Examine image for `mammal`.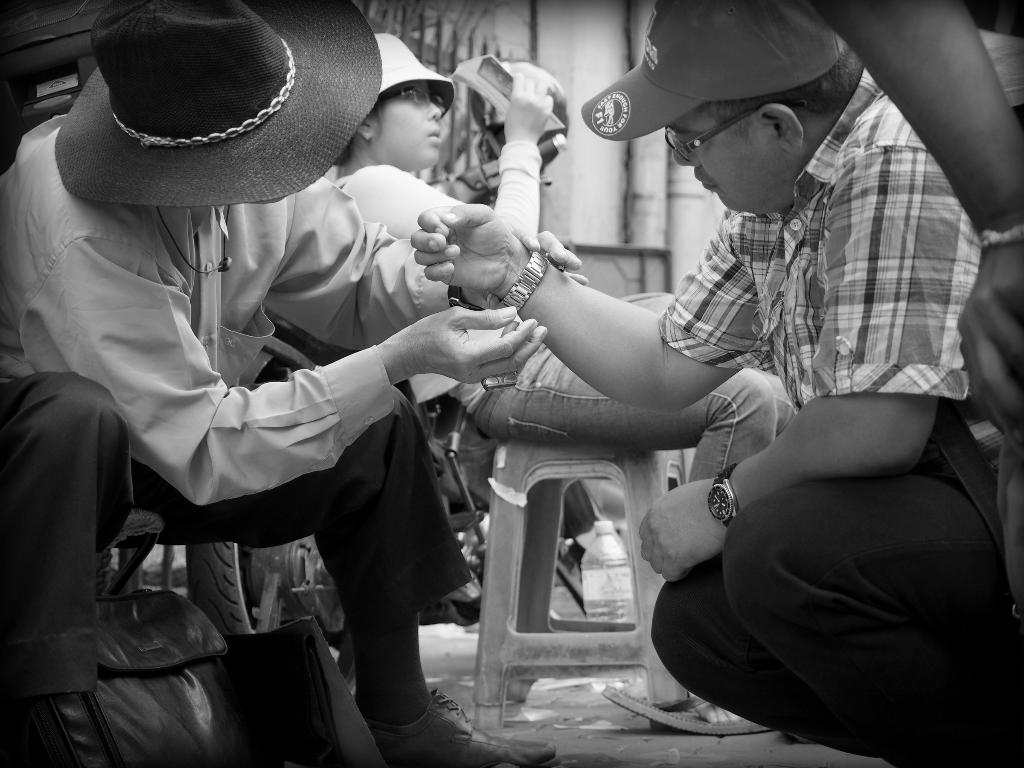
Examination result: (0, 0, 545, 767).
